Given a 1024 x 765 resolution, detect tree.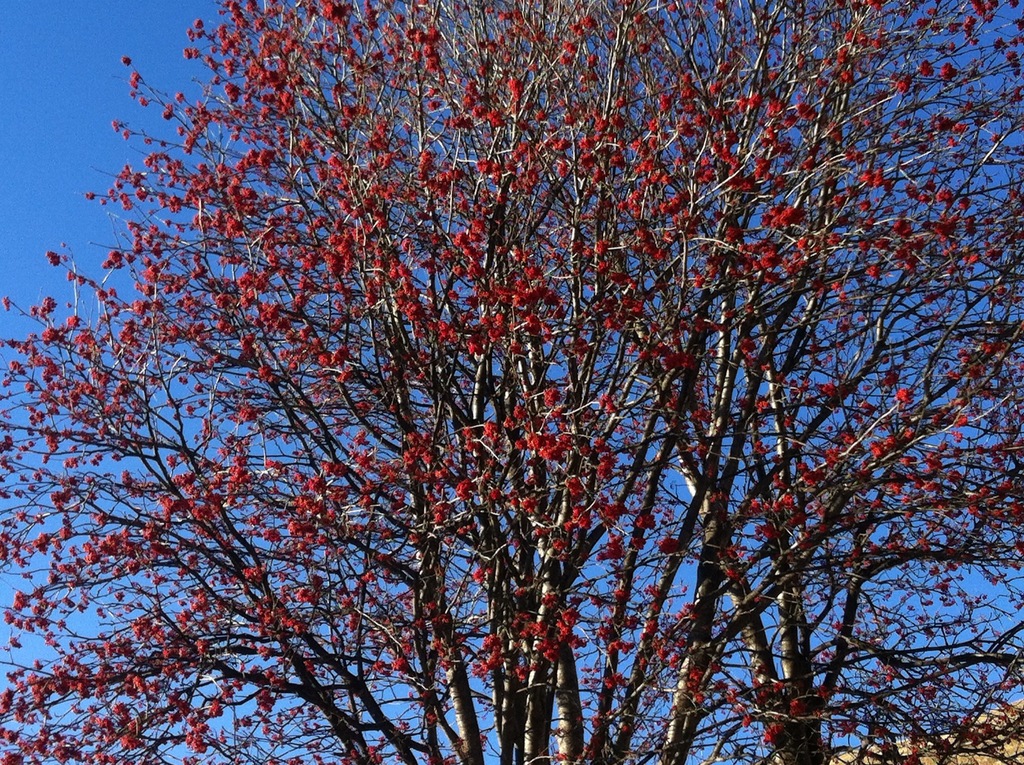
(36, 0, 986, 764).
